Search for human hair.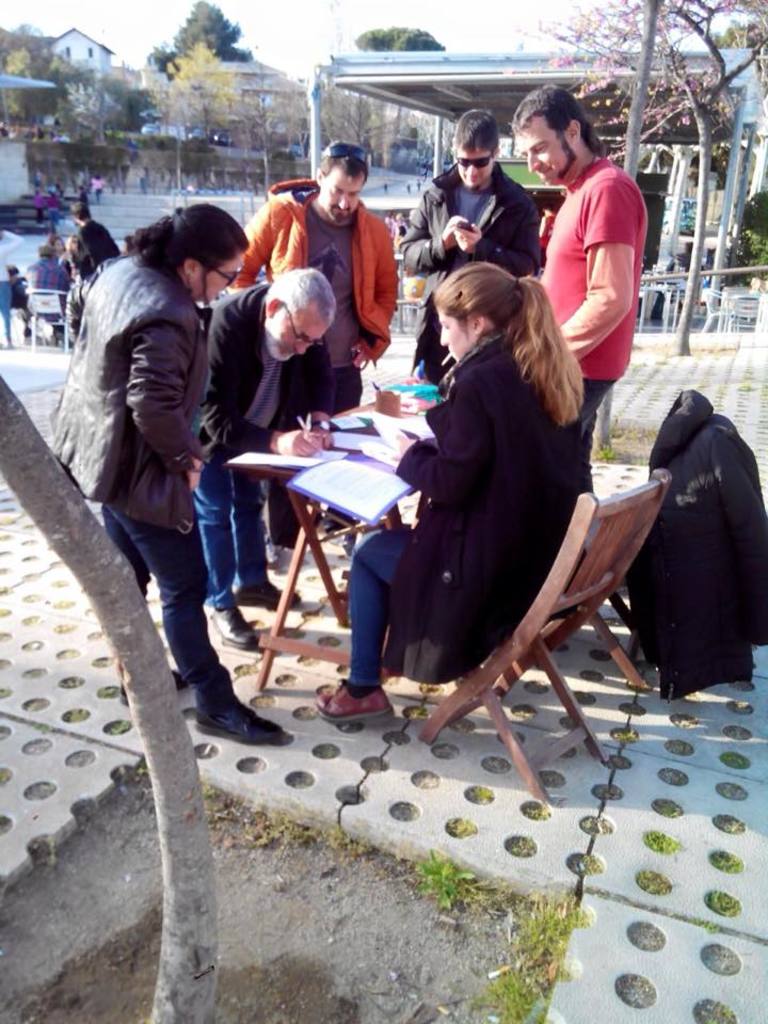
Found at x1=126 y1=204 x2=252 y2=281.
